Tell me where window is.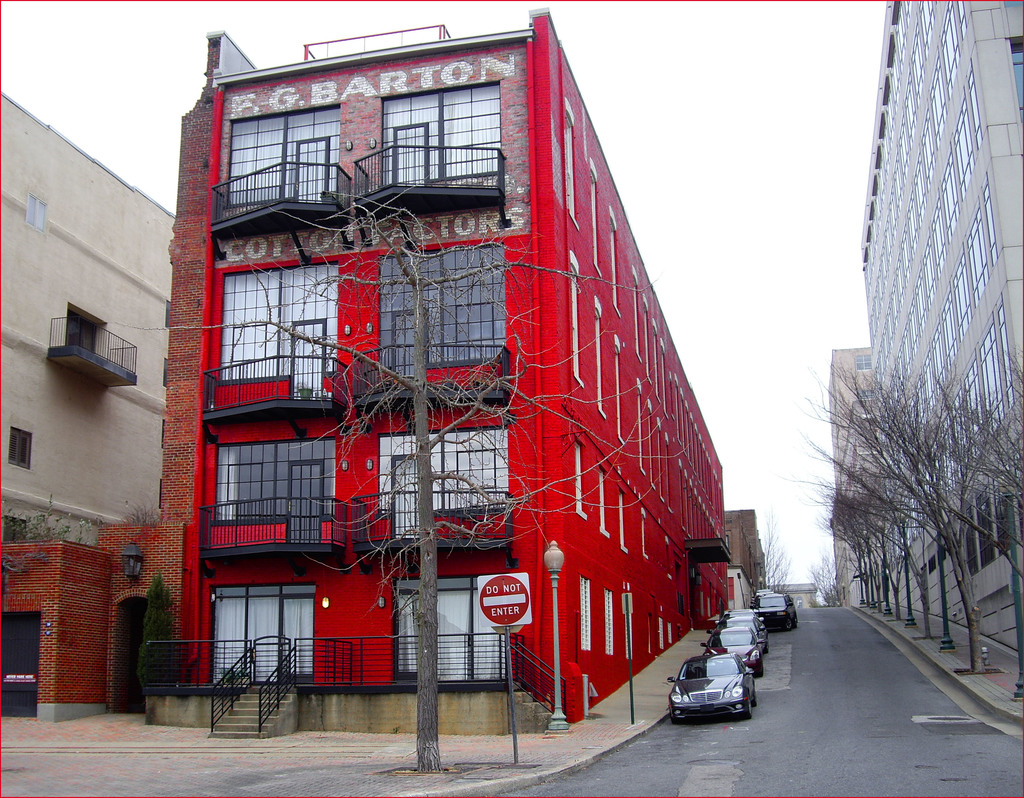
window is at select_region(218, 271, 335, 390).
